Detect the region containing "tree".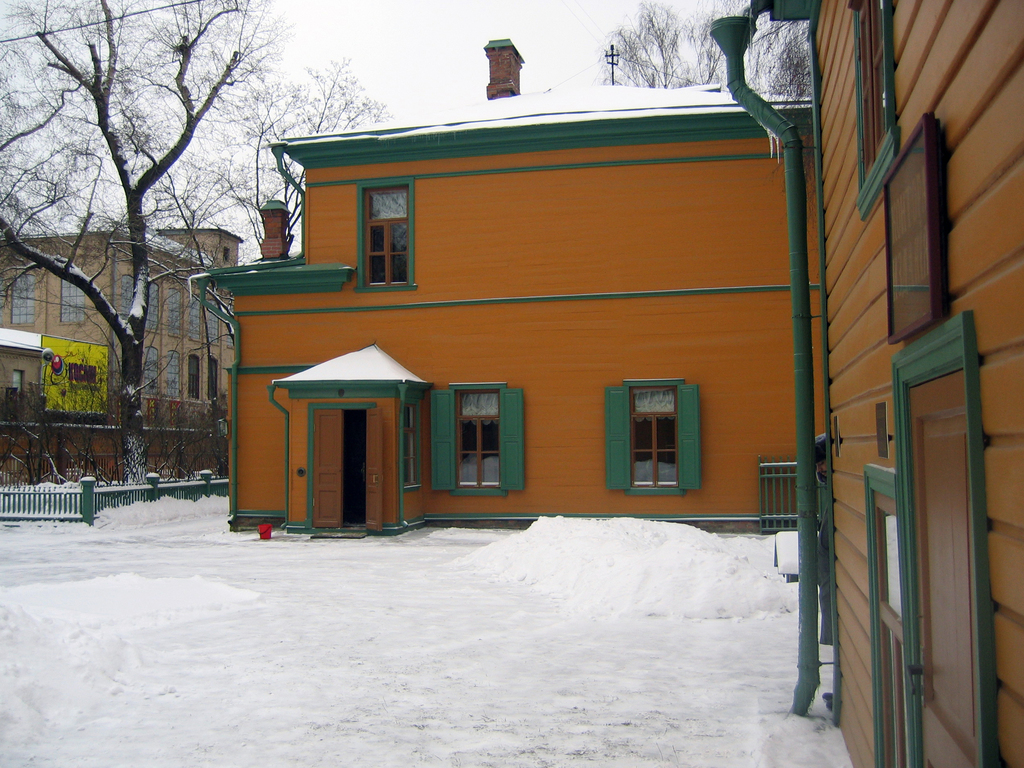
16,15,221,509.
